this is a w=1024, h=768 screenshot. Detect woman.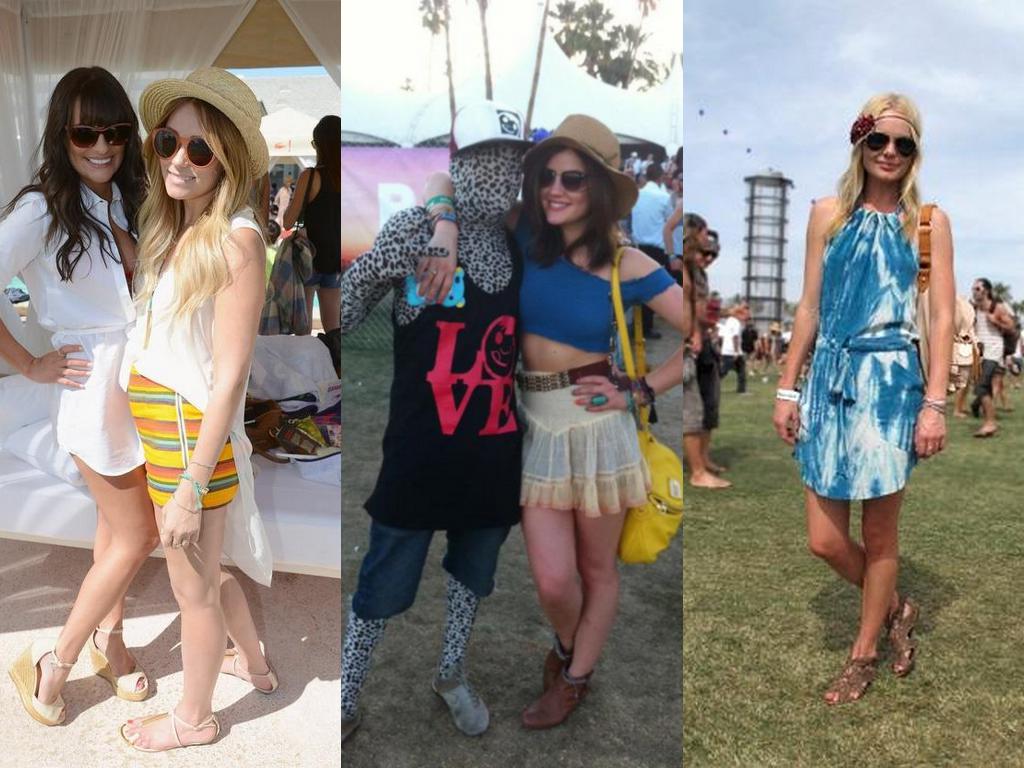
<box>780,88,951,657</box>.
